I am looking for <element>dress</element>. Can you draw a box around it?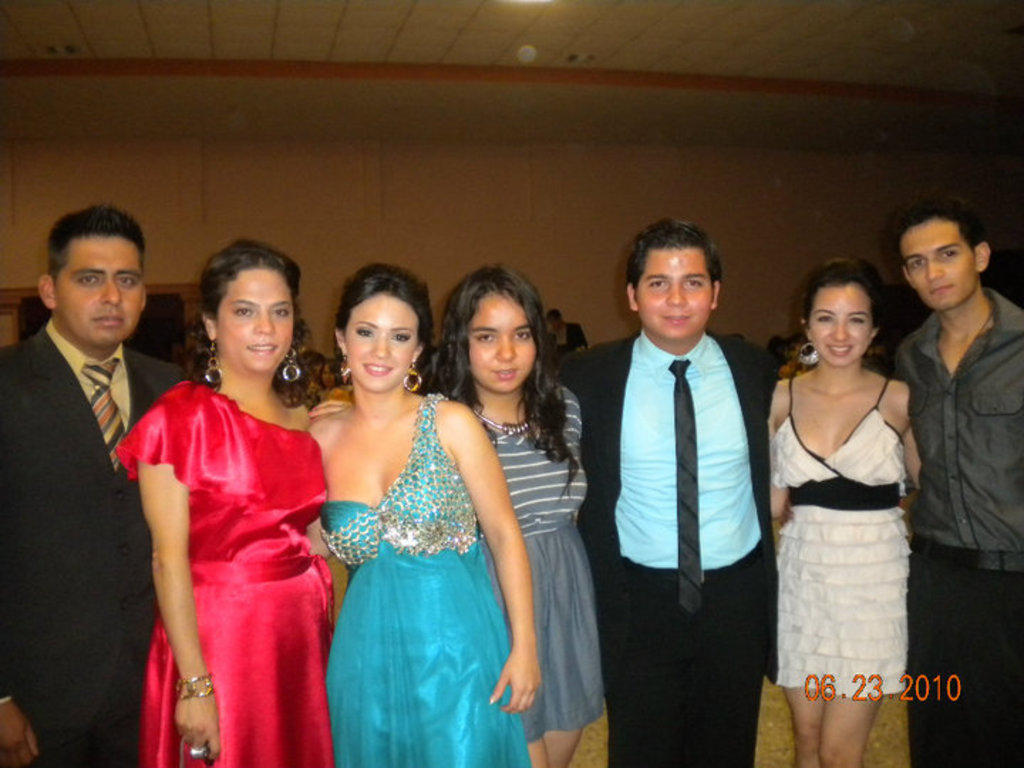
Sure, the bounding box is [476, 374, 606, 740].
